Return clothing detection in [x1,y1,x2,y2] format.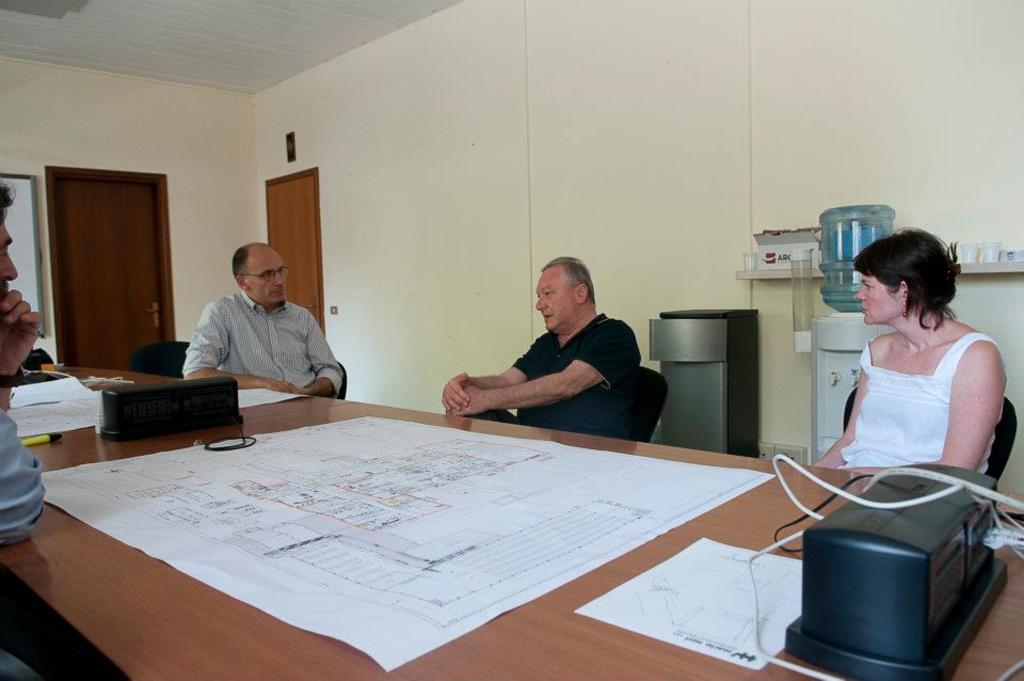
[0,405,49,549].
